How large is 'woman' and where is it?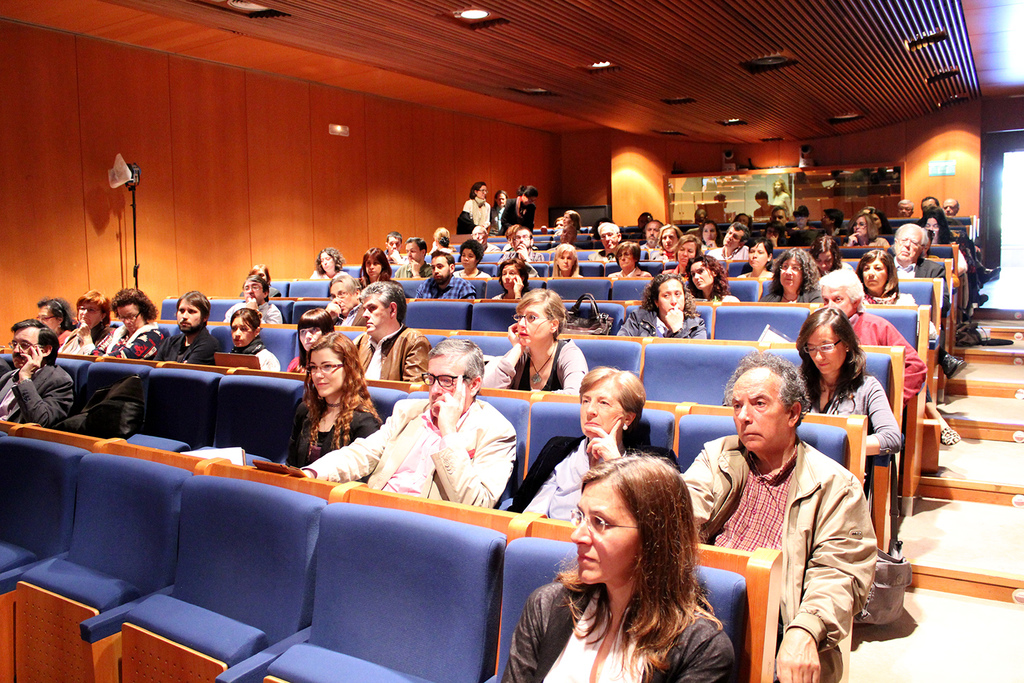
Bounding box: [515,446,756,678].
